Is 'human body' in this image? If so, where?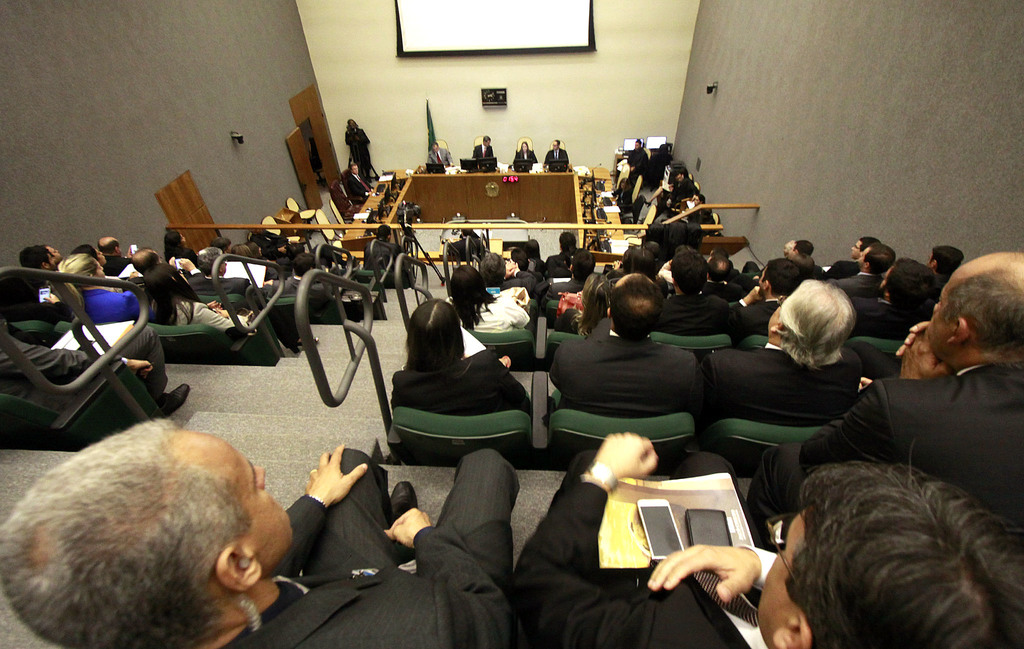
Yes, at (340, 165, 371, 207).
